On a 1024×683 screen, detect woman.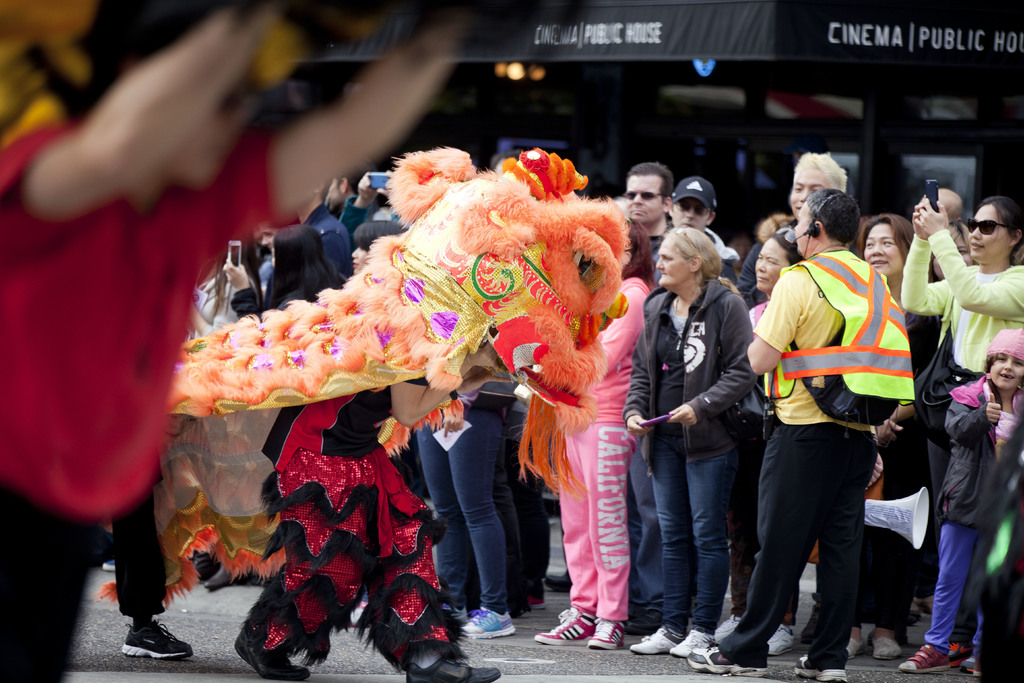
[836,210,947,664].
